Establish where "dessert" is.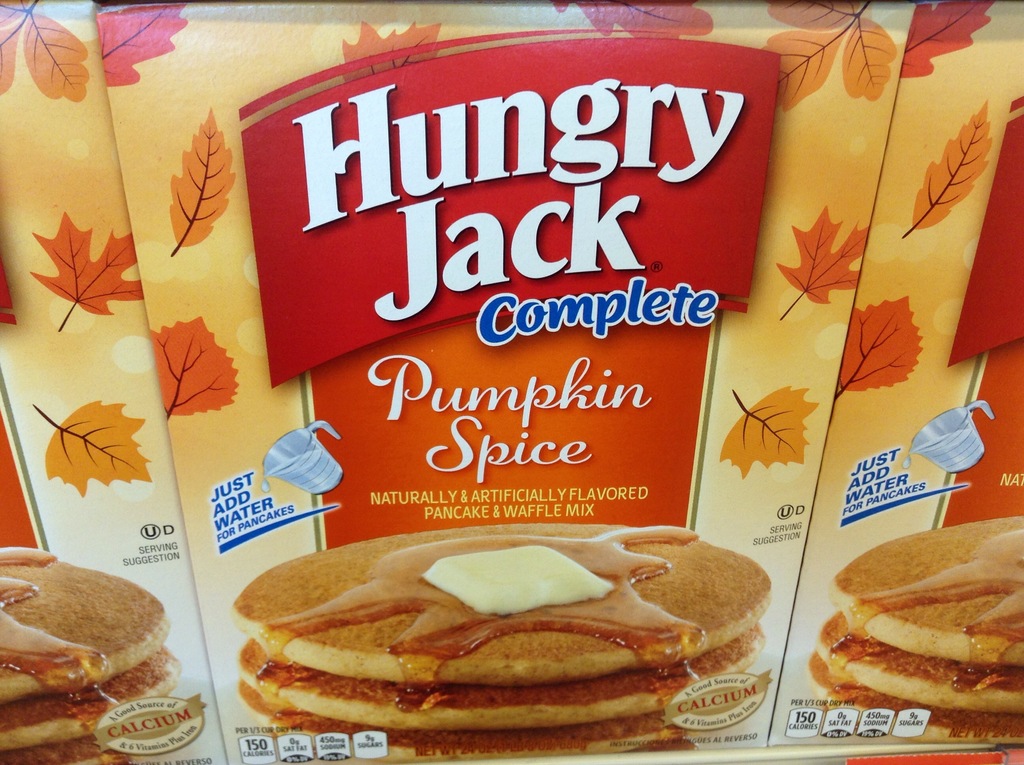
Established at [0, 555, 182, 764].
